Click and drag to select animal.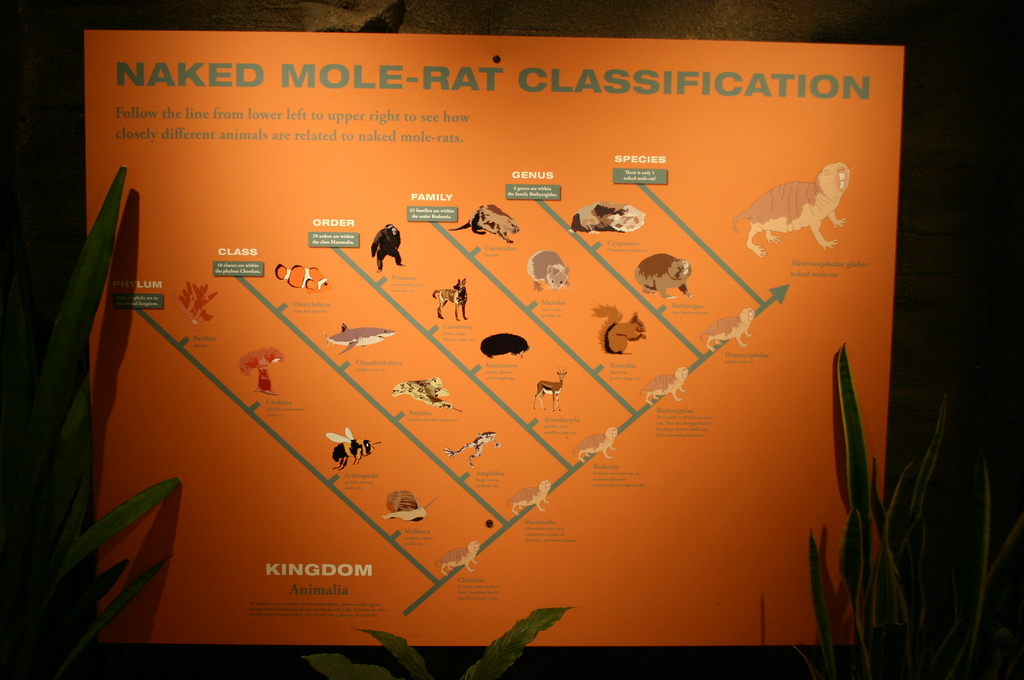
Selection: 391:376:465:414.
